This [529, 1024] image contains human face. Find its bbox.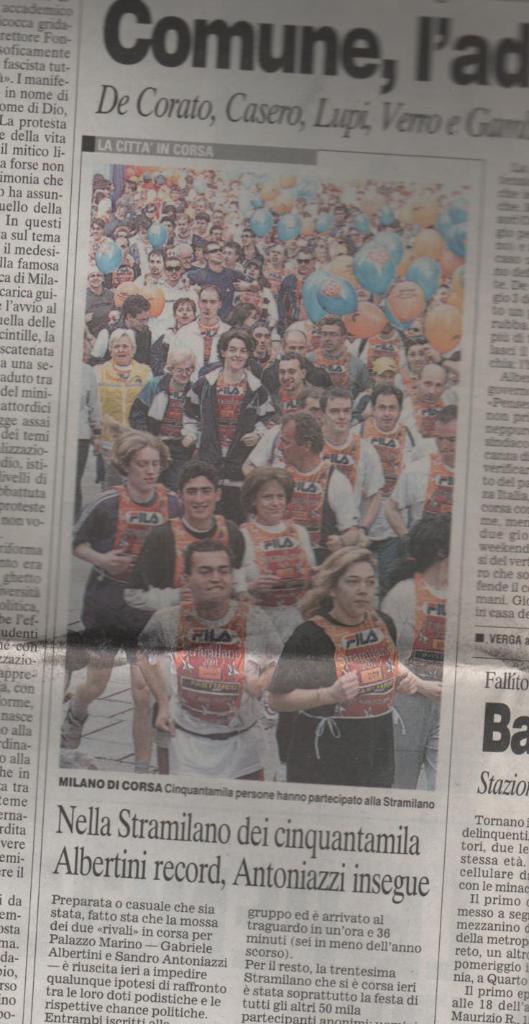
bbox(299, 252, 309, 273).
